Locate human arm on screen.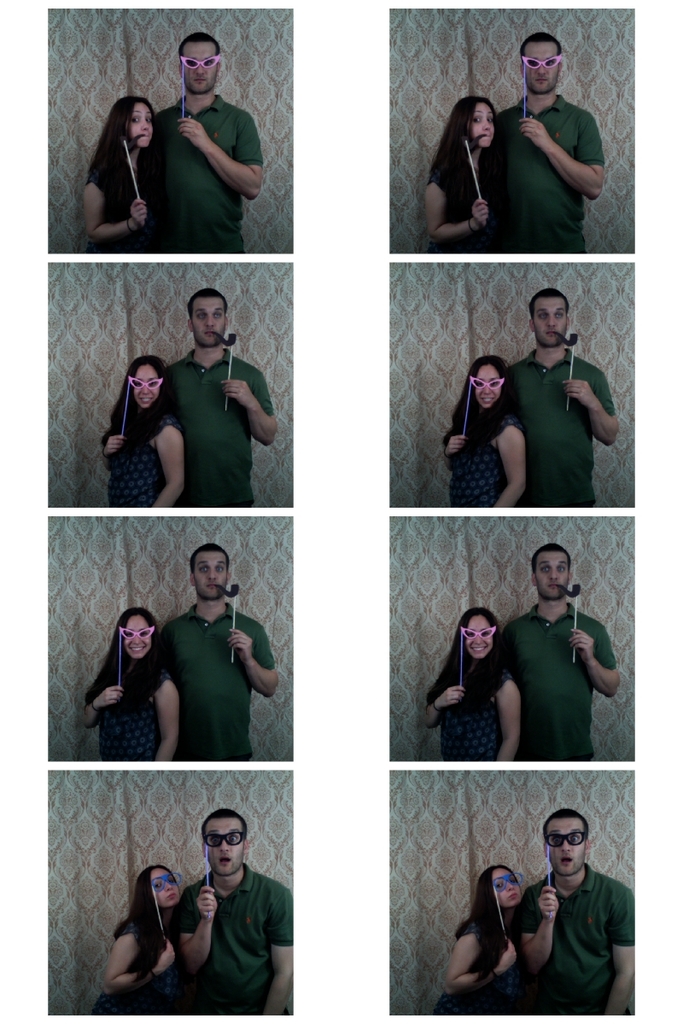
On screen at <region>610, 887, 641, 1020</region>.
